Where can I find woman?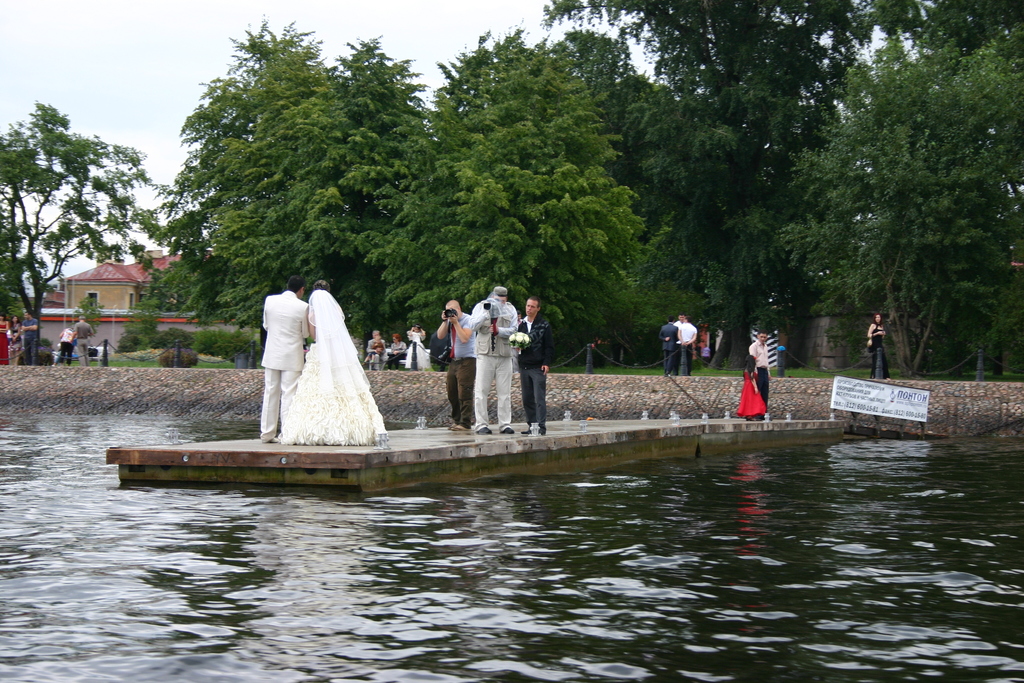
You can find it at x1=0, y1=311, x2=10, y2=363.
